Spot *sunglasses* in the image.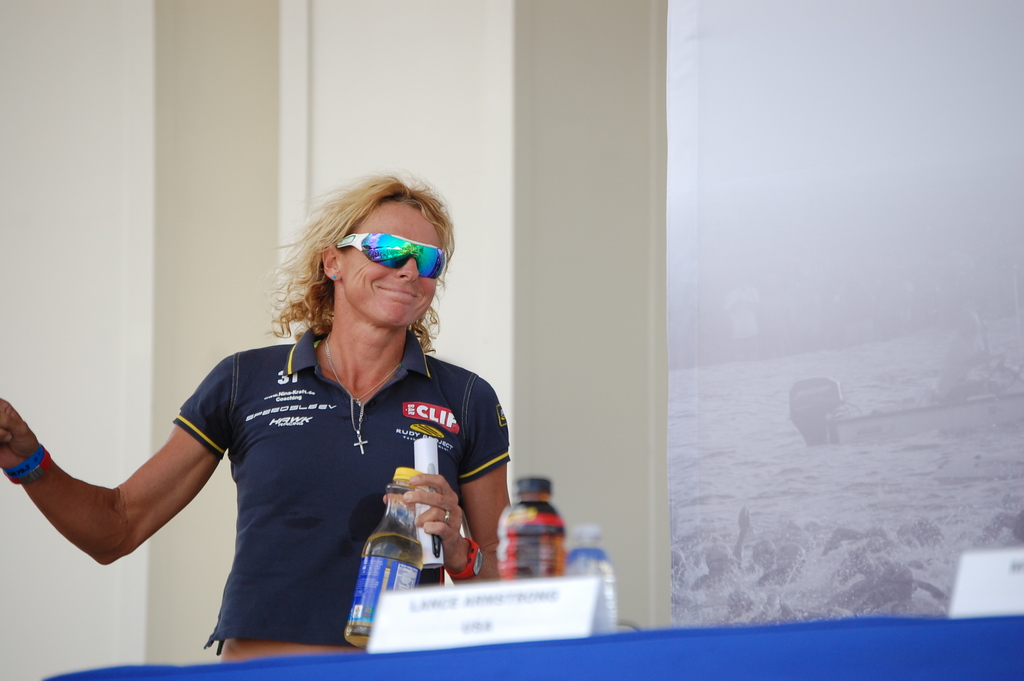
*sunglasses* found at x1=333, y1=229, x2=446, y2=277.
